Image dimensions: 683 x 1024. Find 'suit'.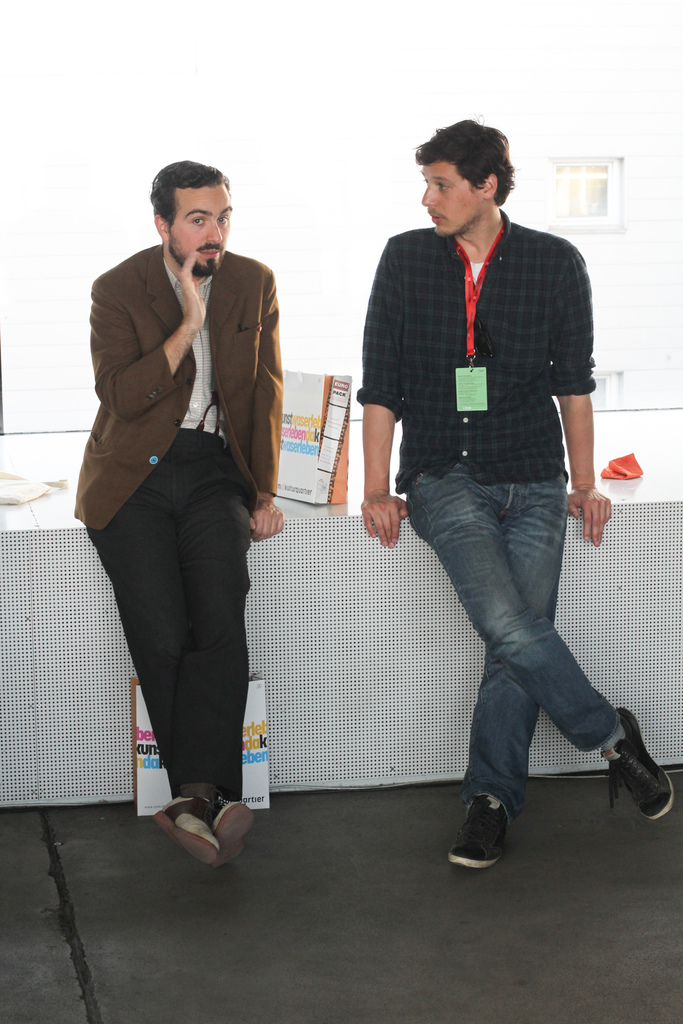
l=86, t=187, r=286, b=605.
